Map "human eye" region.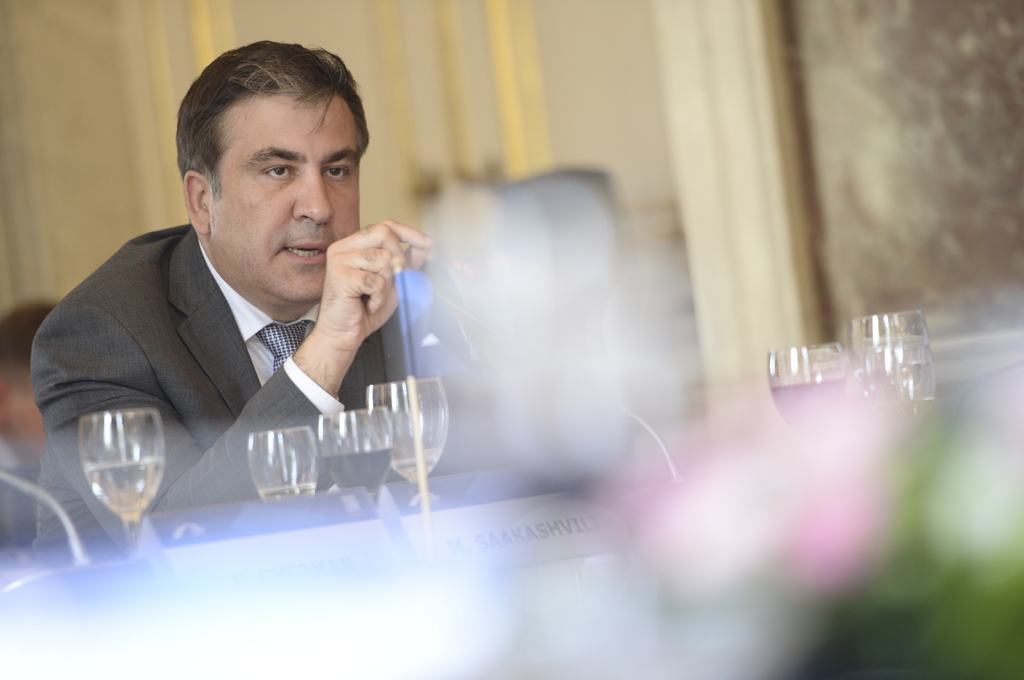
Mapped to 320, 161, 354, 184.
